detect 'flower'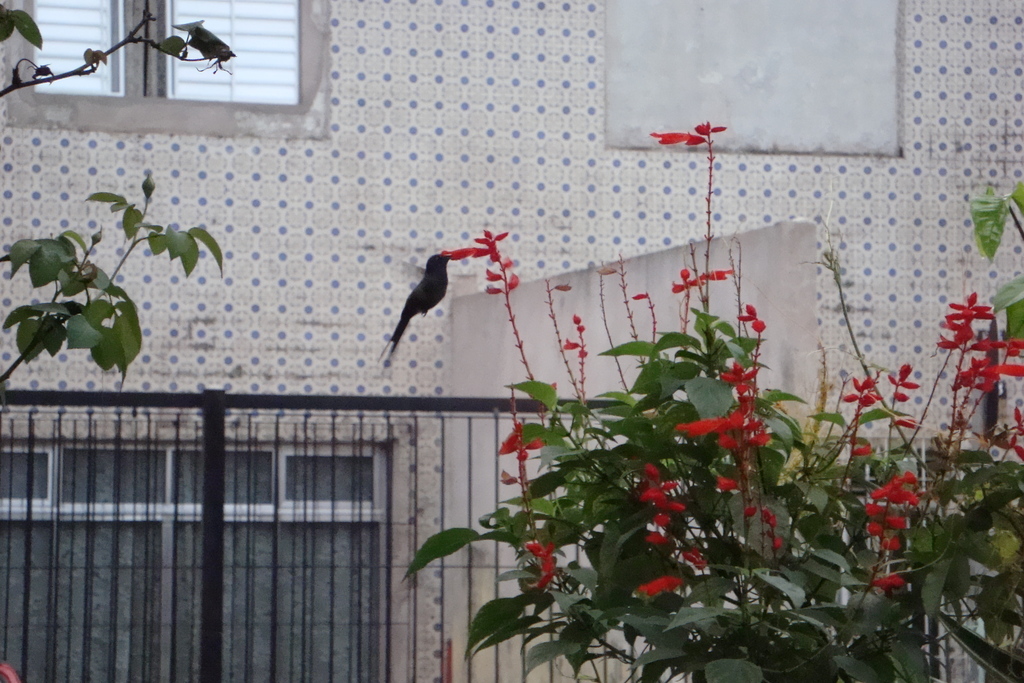
rect(644, 531, 668, 545)
